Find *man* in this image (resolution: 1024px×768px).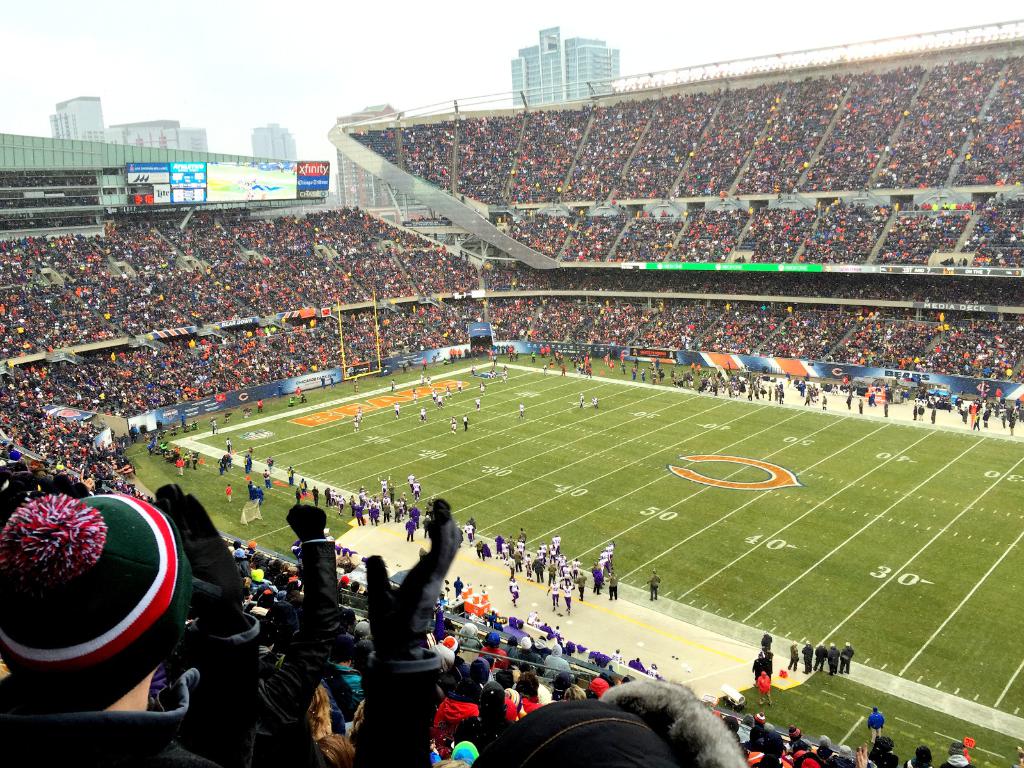
<bbox>391, 379, 396, 393</bbox>.
